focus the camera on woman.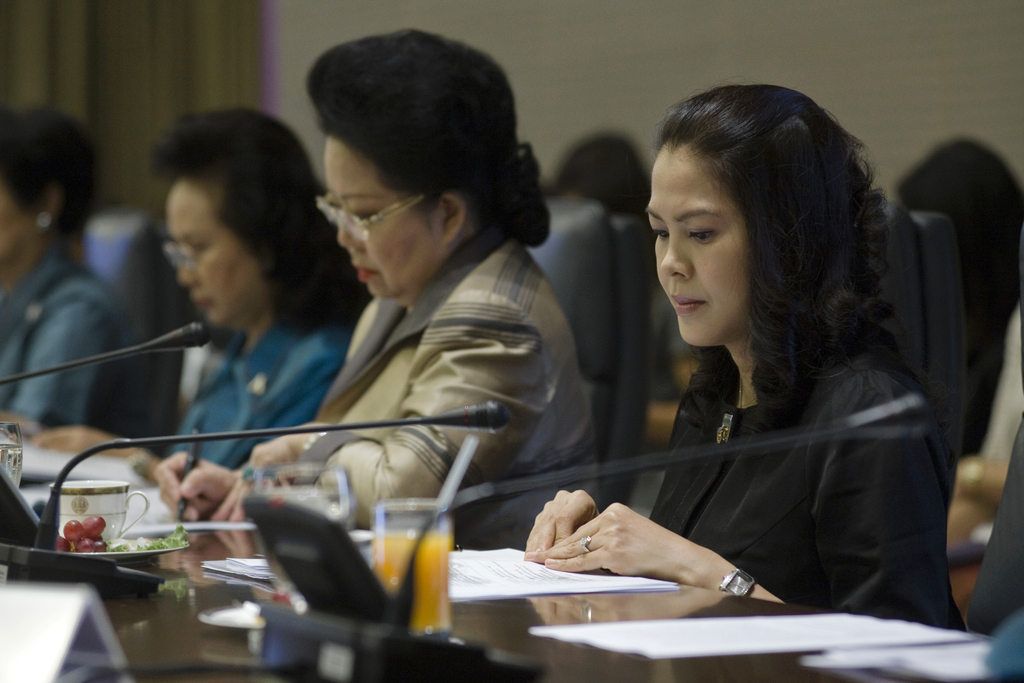
Focus region: pyautogui.locateOnScreen(26, 101, 355, 495).
